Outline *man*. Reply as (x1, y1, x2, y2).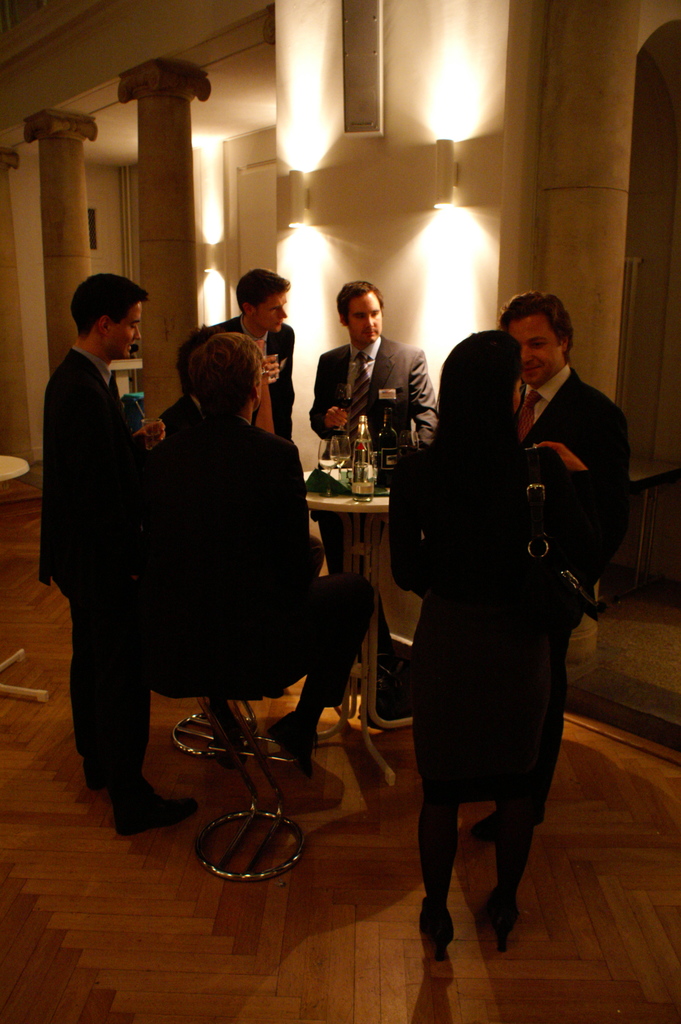
(470, 291, 632, 843).
